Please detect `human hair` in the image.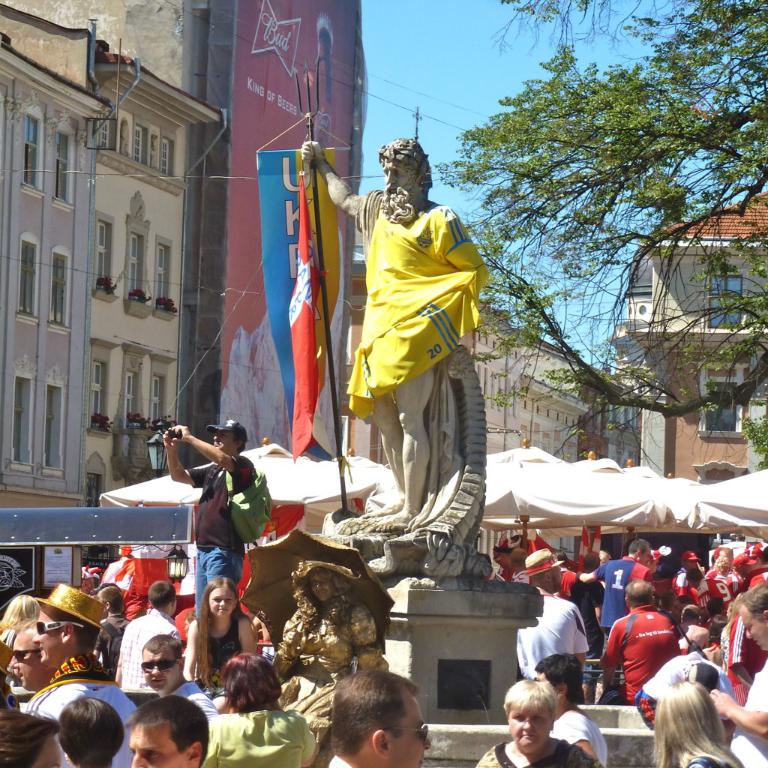
crop(123, 693, 207, 767).
